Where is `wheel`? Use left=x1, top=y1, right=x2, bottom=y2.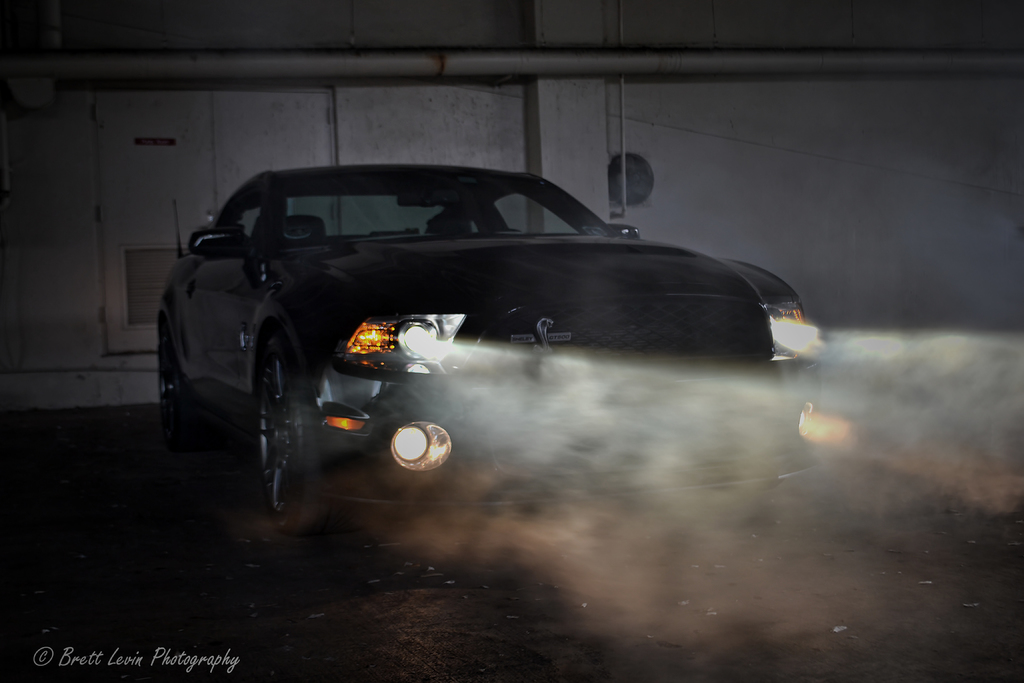
left=243, top=325, right=308, bottom=498.
